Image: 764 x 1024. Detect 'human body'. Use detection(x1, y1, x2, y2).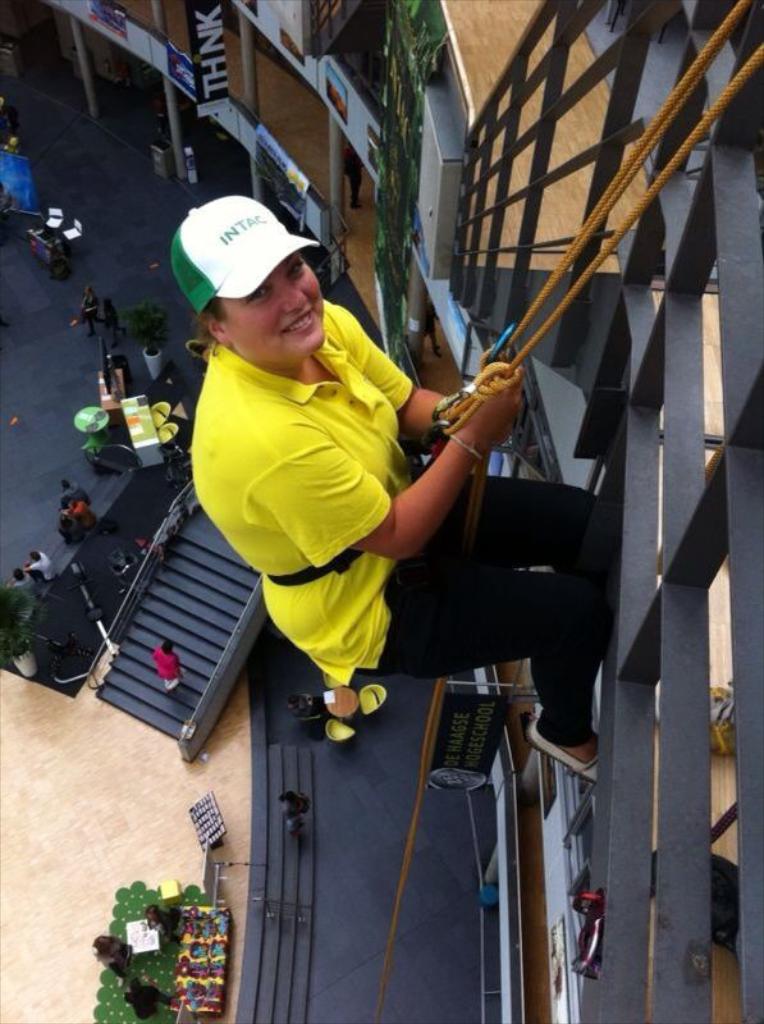
detection(156, 906, 183, 934).
